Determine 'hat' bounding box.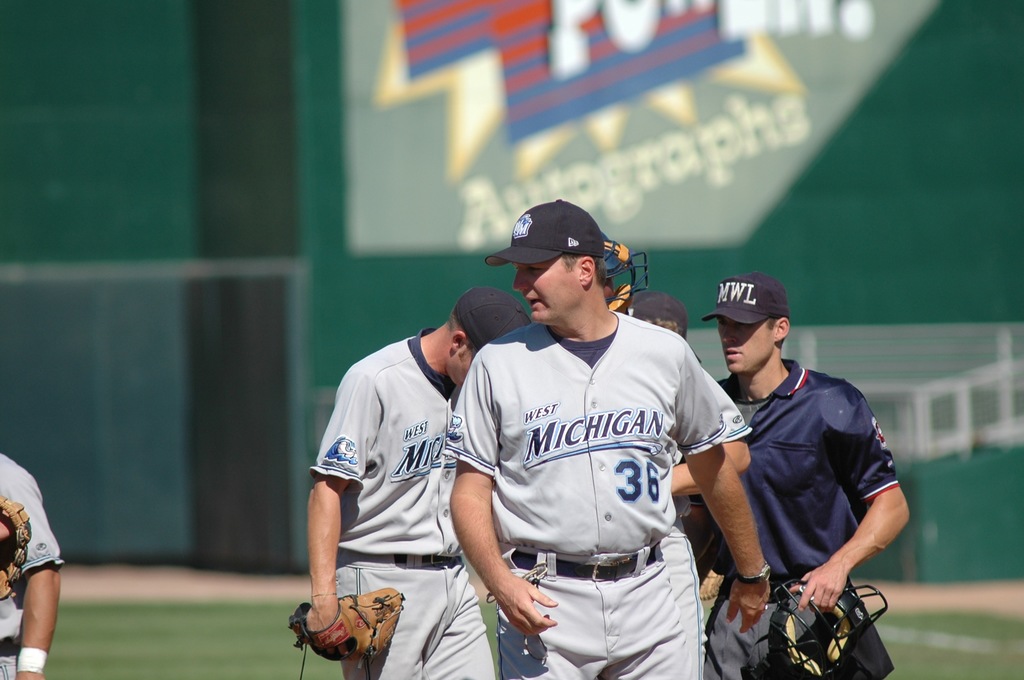
Determined: pyautogui.locateOnScreen(488, 196, 604, 266).
